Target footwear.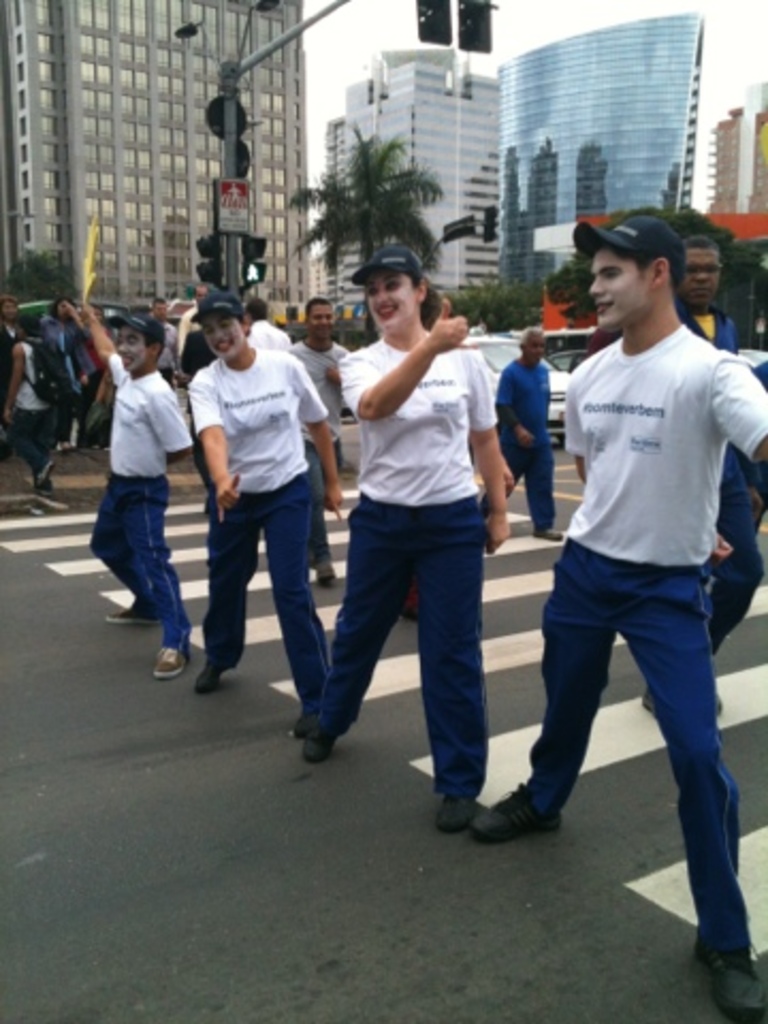
Target region: rect(471, 783, 570, 843).
